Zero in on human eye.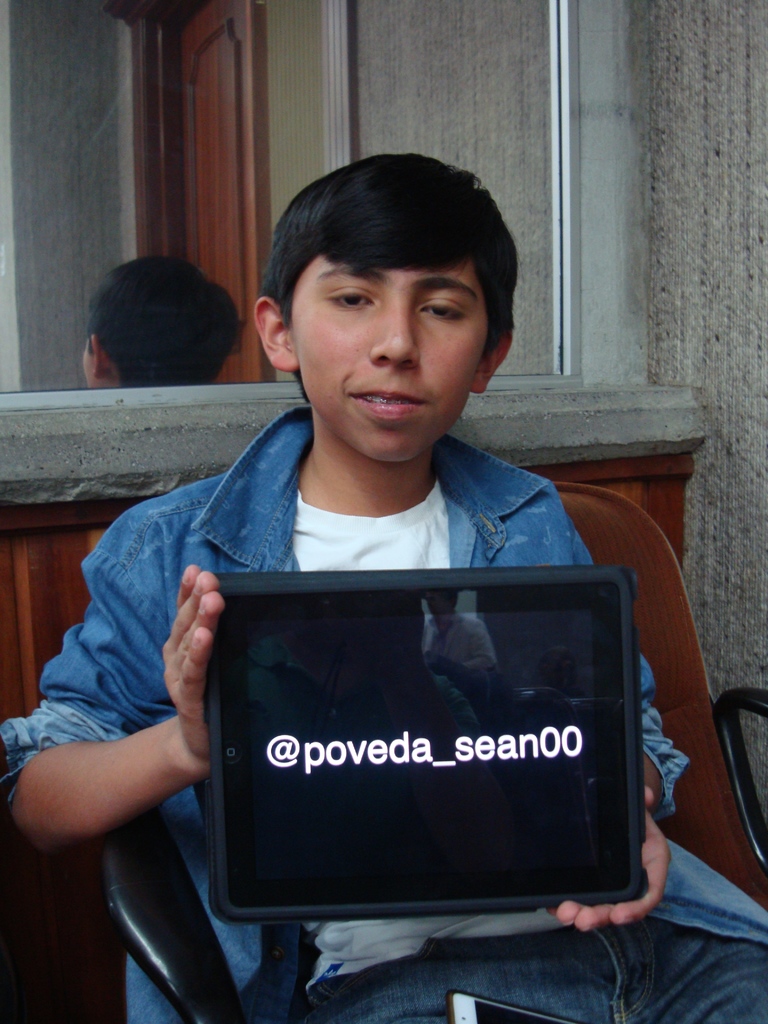
Zeroed in: BBox(319, 276, 378, 314).
